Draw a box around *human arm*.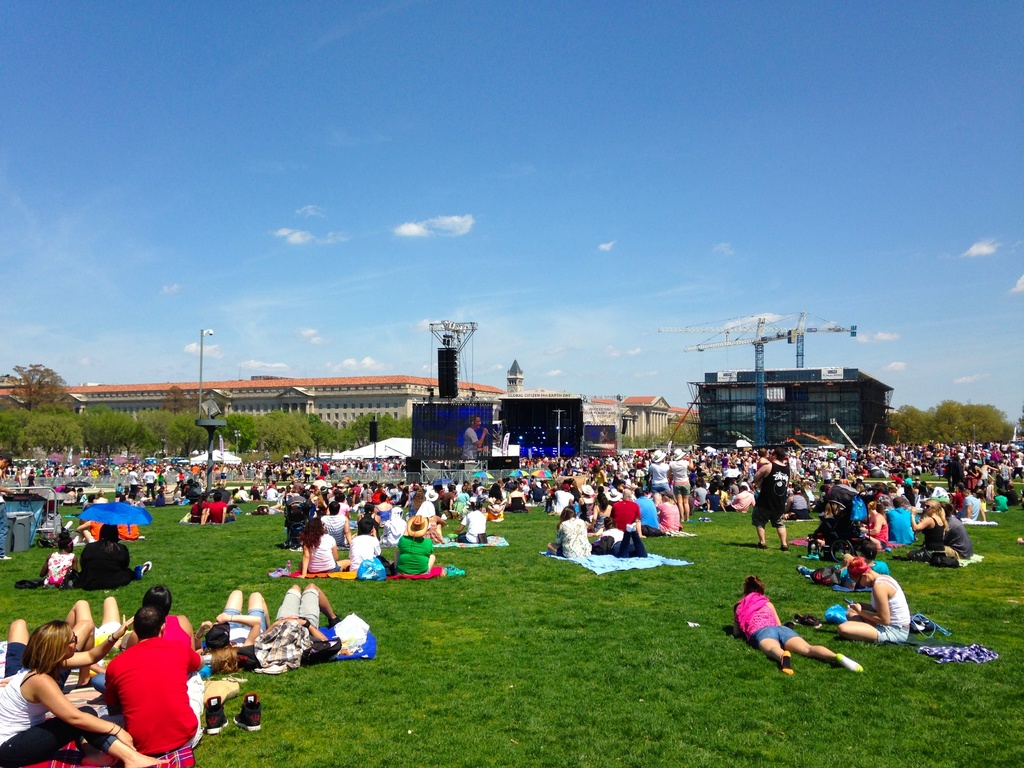
[784, 495, 792, 513].
